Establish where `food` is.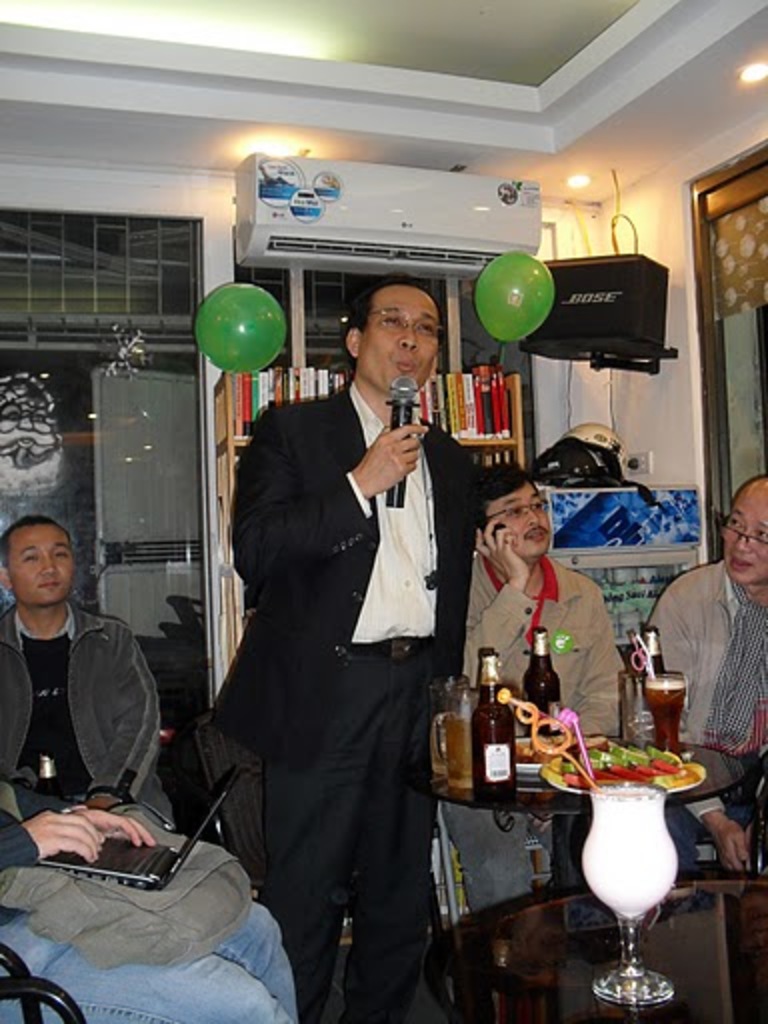
Established at <box>548,740,672,788</box>.
